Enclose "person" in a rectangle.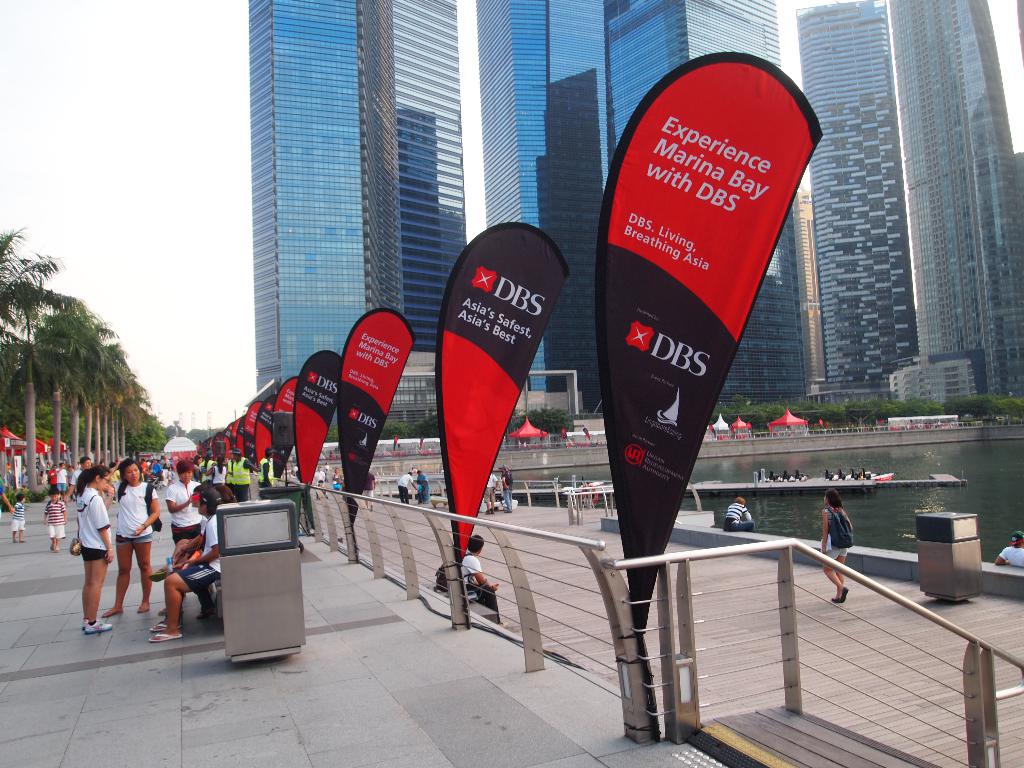
{"x1": 310, "y1": 465, "x2": 325, "y2": 494}.
